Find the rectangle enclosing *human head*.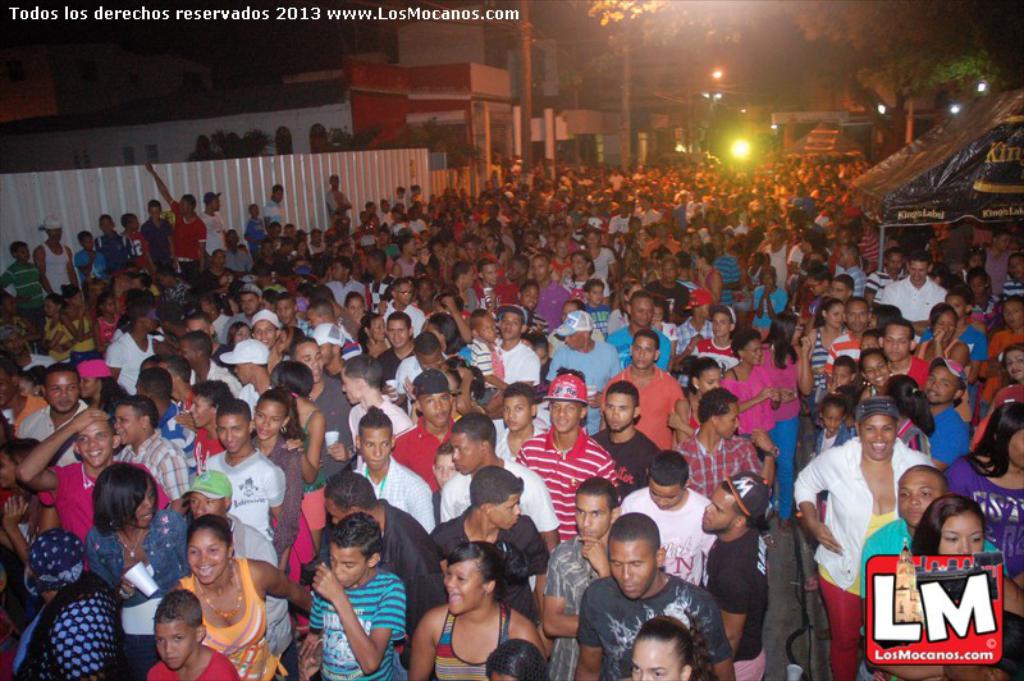
l=448, t=415, r=499, b=475.
